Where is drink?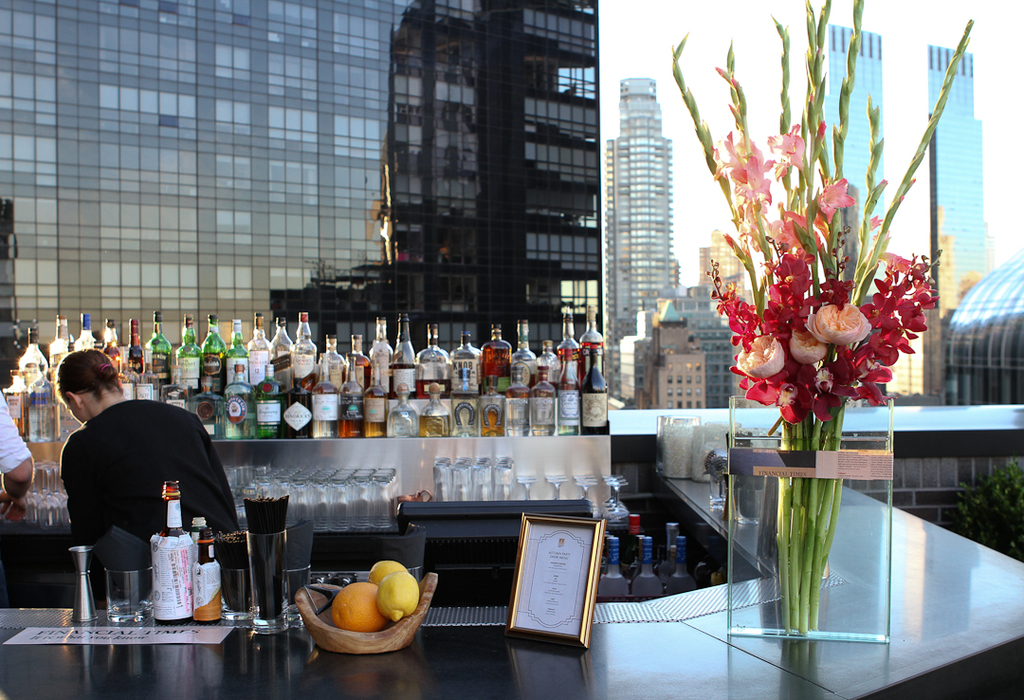
bbox=[556, 346, 579, 379].
